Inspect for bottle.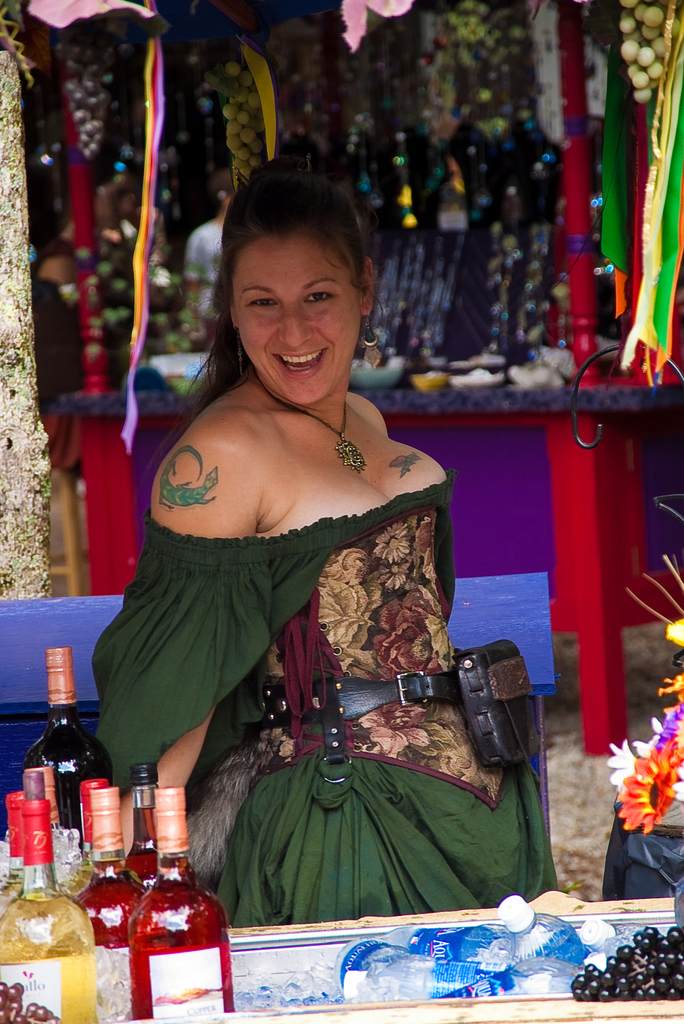
Inspection: left=70, top=781, right=168, bottom=1011.
